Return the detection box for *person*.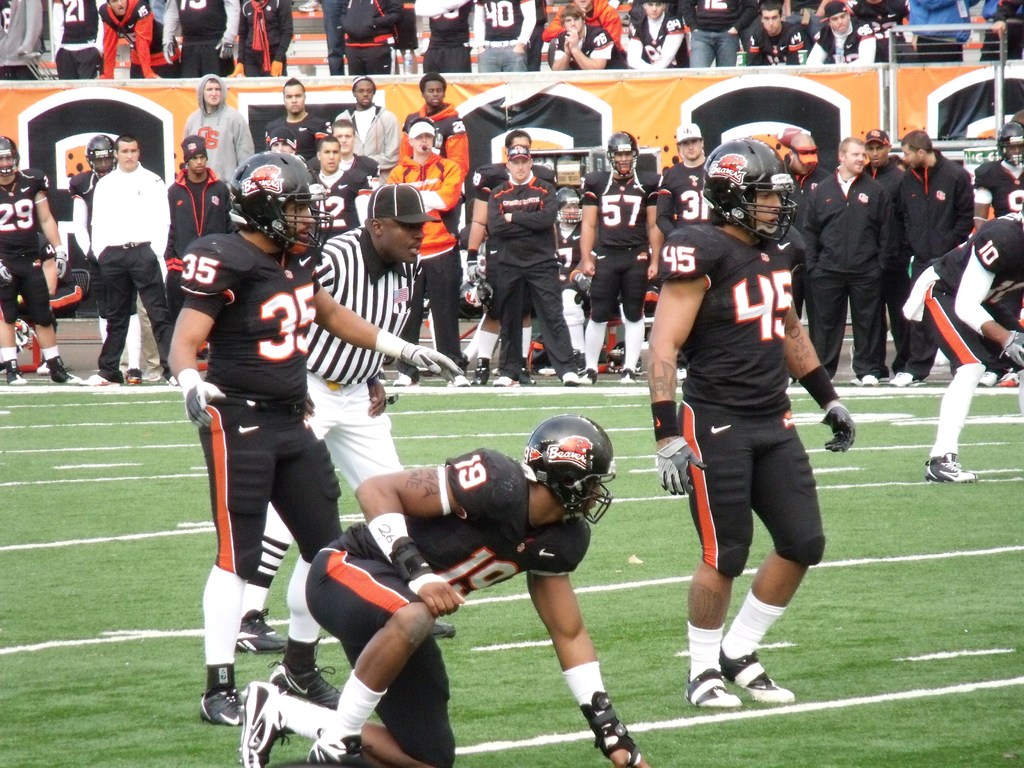
bbox=[182, 64, 263, 198].
